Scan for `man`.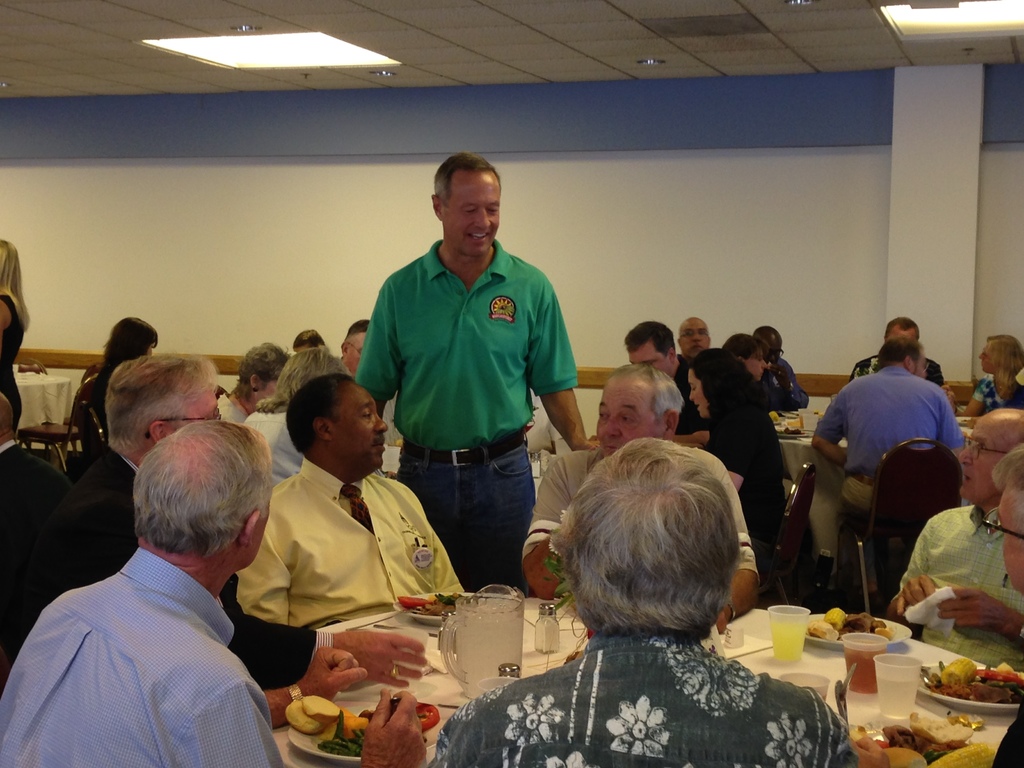
Scan result: locate(69, 352, 223, 581).
